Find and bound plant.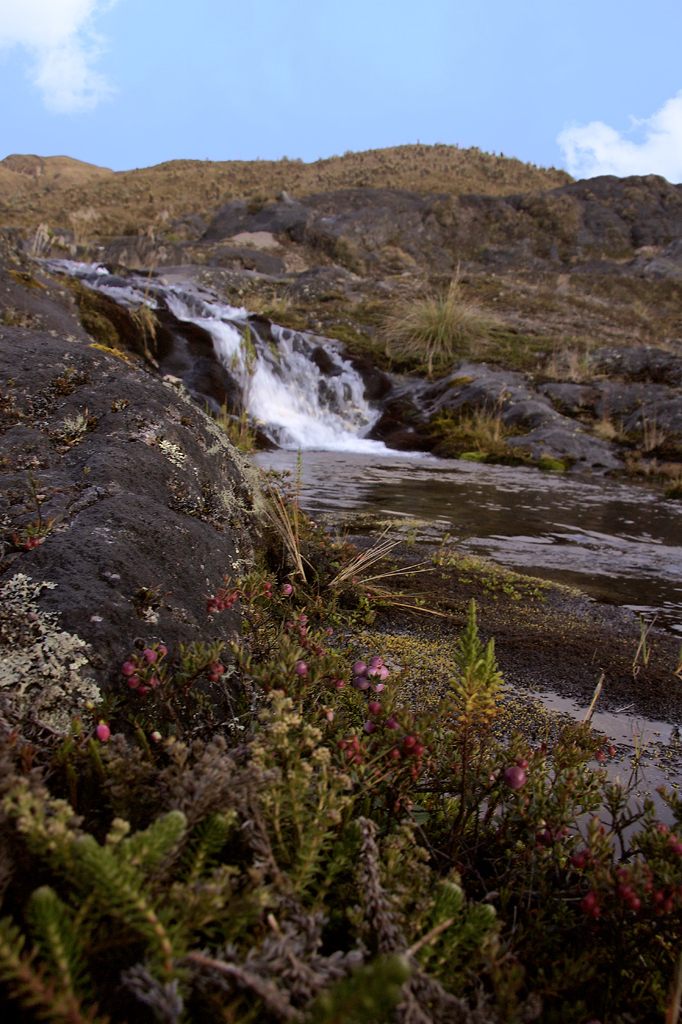
Bound: [65,284,158,355].
